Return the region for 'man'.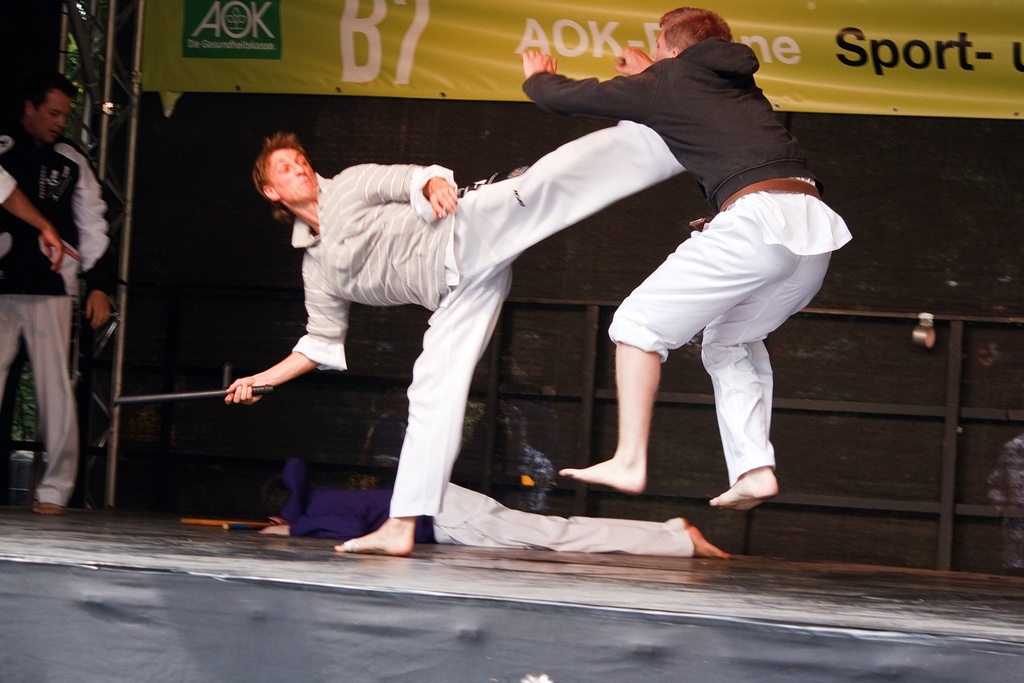
508 0 849 489.
